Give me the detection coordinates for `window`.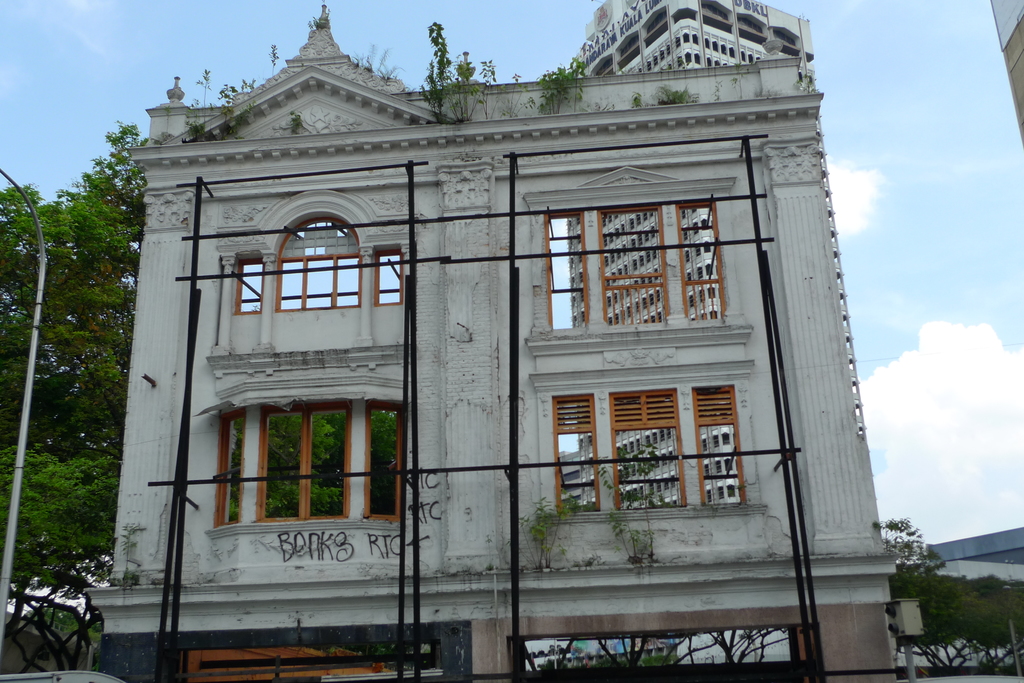
box=[611, 388, 685, 505].
